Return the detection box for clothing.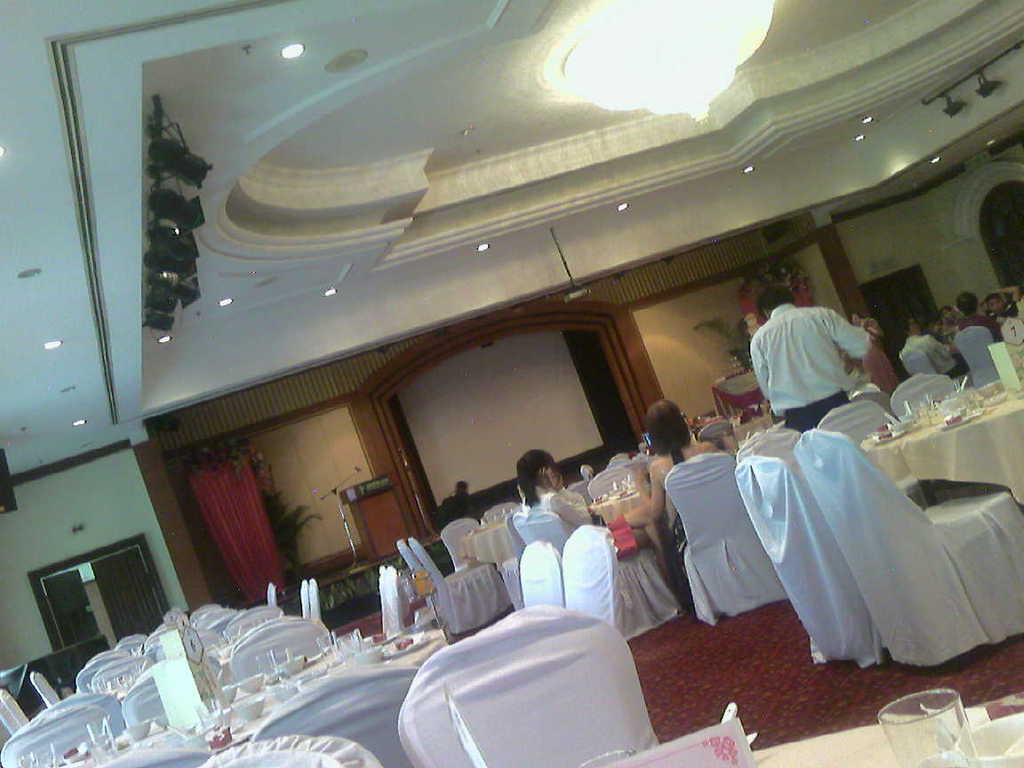
pyautogui.locateOnScreen(516, 474, 599, 546).
